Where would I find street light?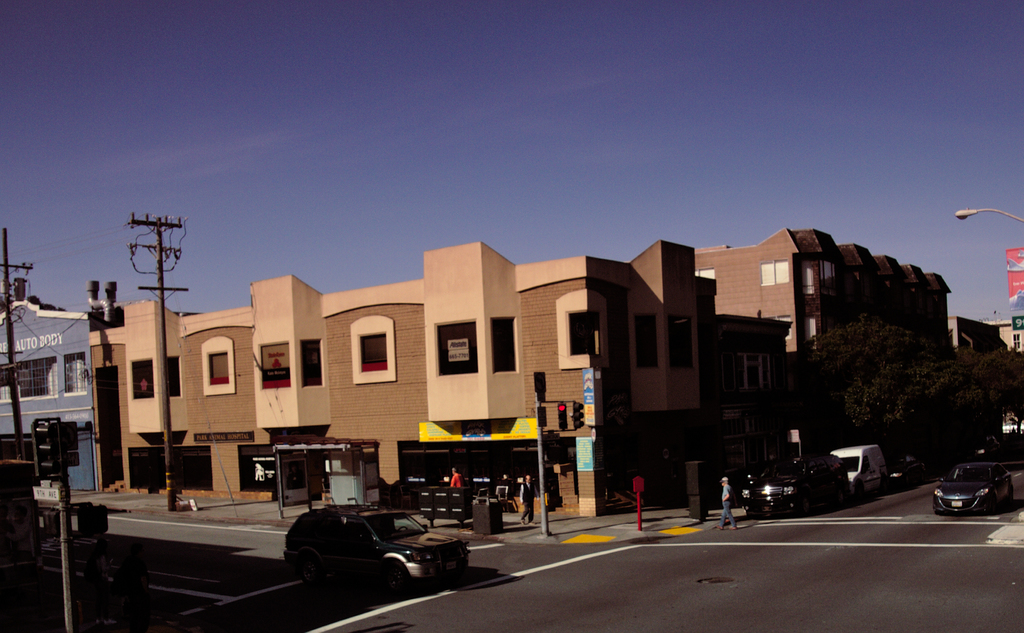
At bbox=[956, 204, 1023, 230].
